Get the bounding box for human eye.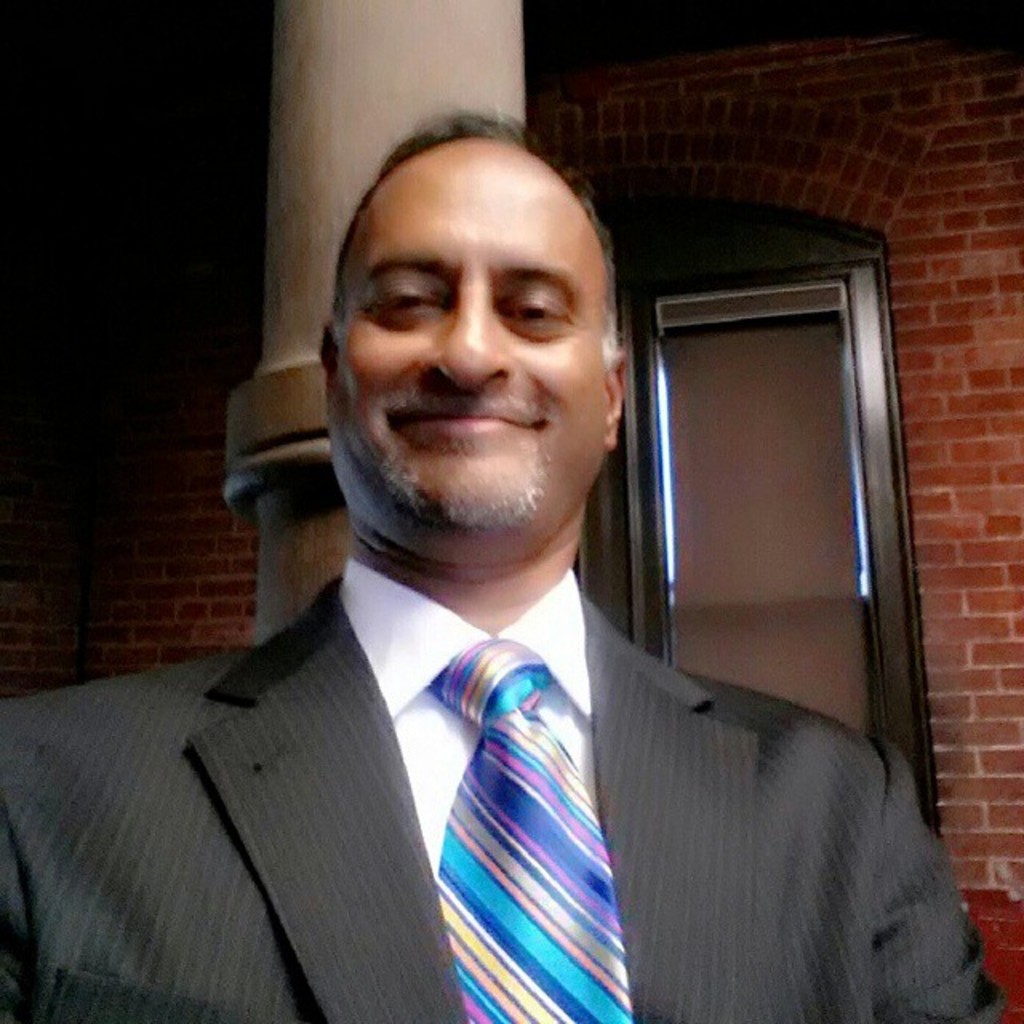
[x1=501, y1=282, x2=574, y2=338].
